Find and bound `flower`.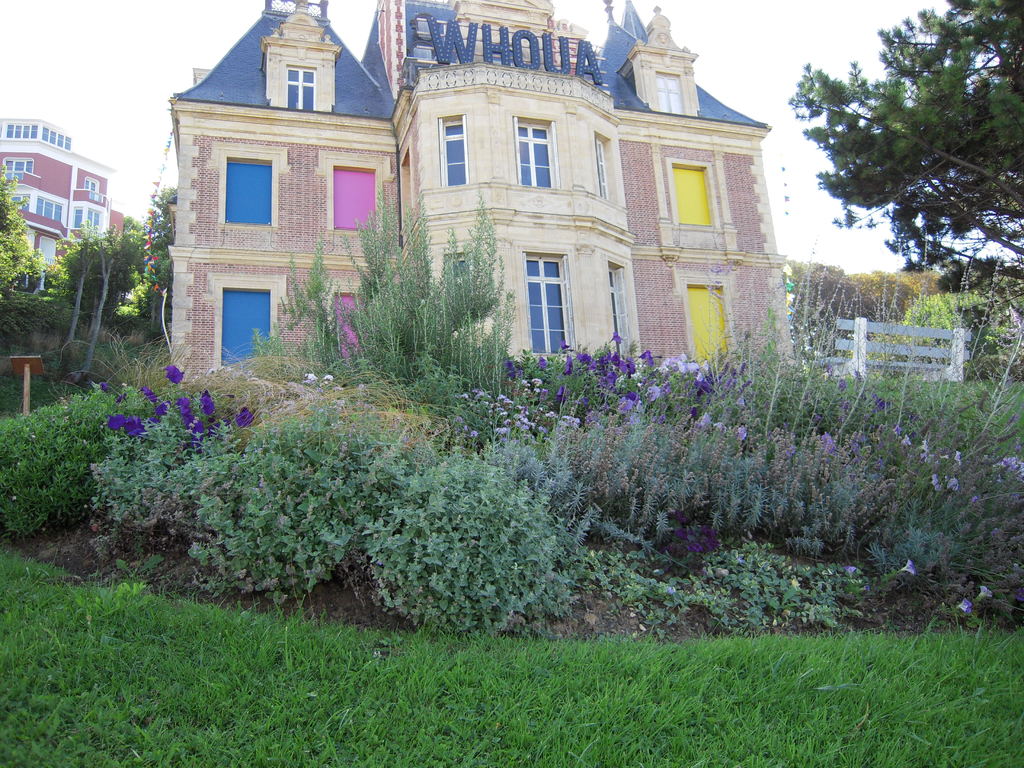
Bound: BBox(106, 417, 130, 431).
